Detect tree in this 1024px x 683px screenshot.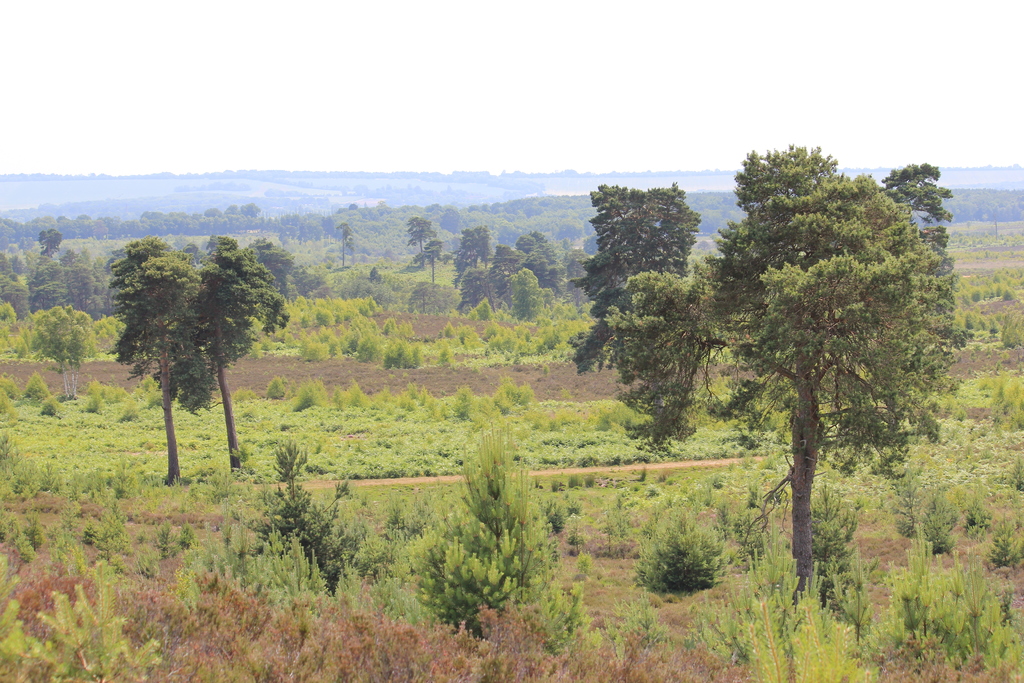
Detection: [29,223,94,309].
